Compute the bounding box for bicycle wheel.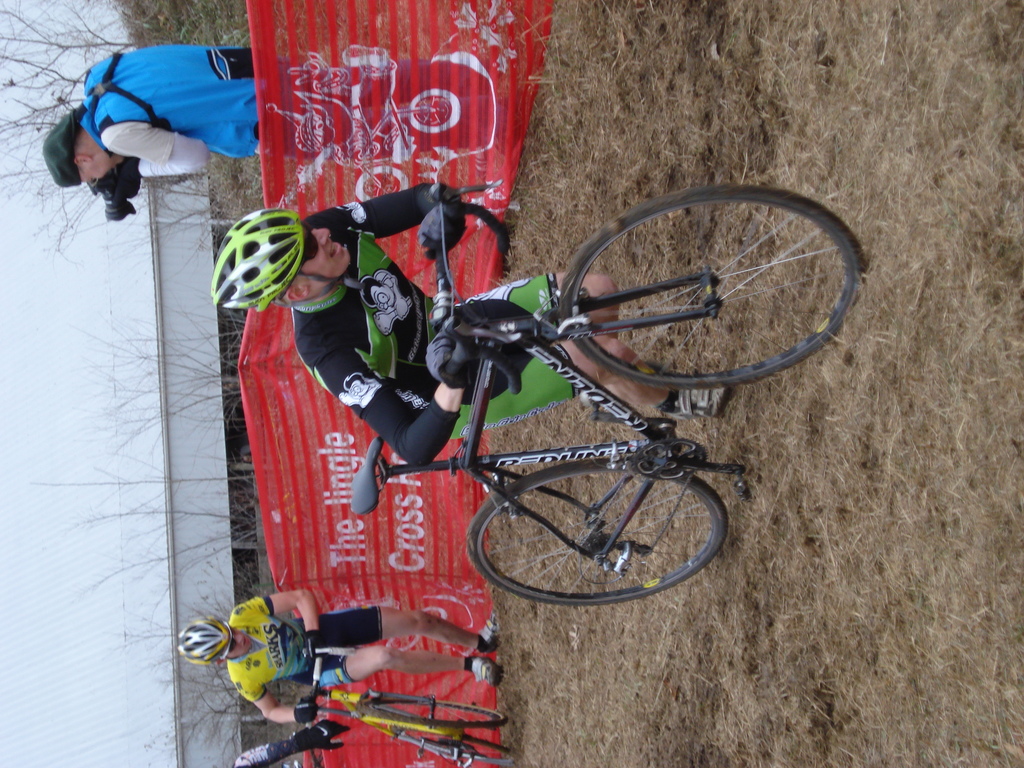
467/450/726/609.
